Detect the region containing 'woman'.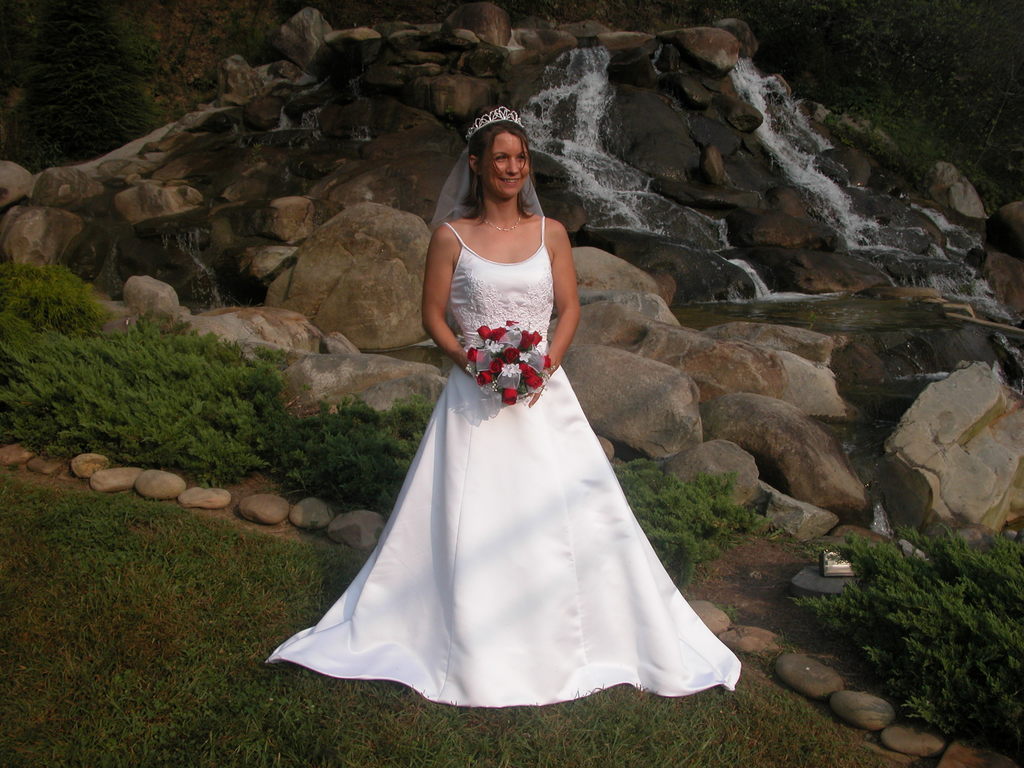
<box>262,109,742,715</box>.
